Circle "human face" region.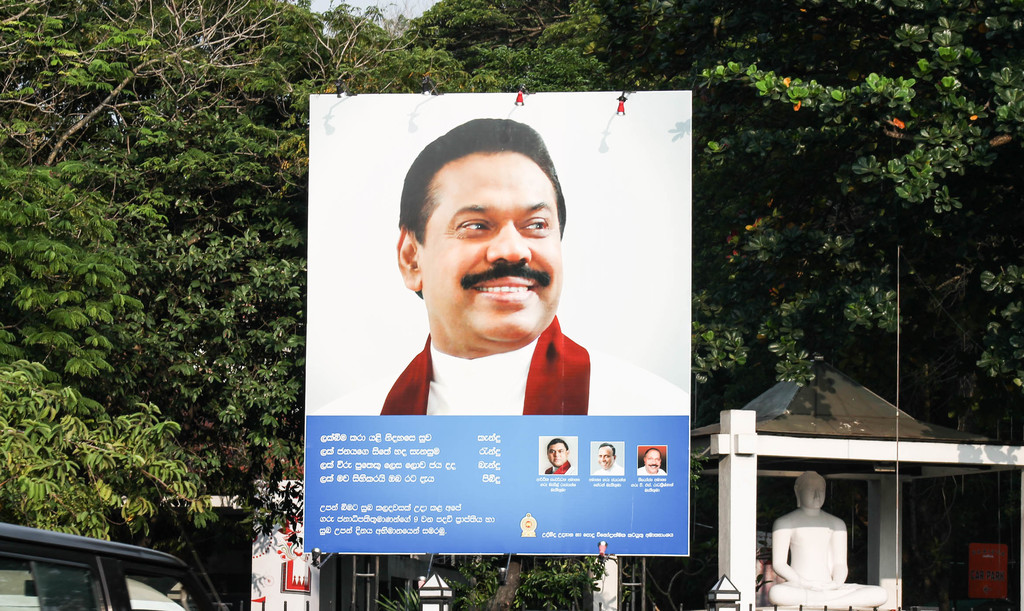
Region: x1=597 y1=447 x2=613 y2=468.
